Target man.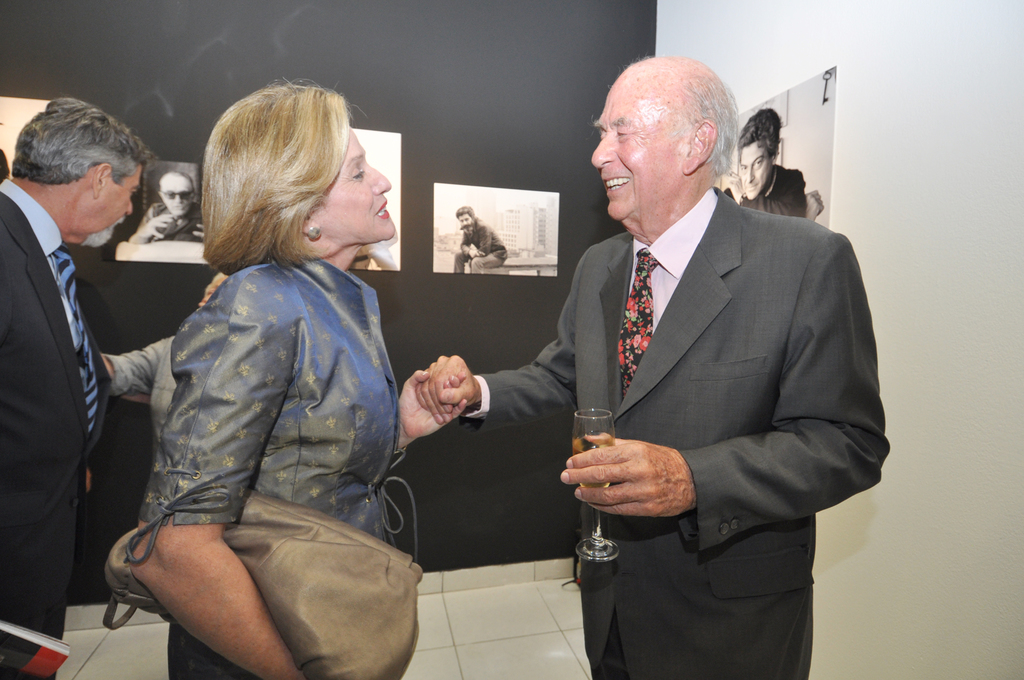
Target region: select_region(125, 165, 204, 244).
